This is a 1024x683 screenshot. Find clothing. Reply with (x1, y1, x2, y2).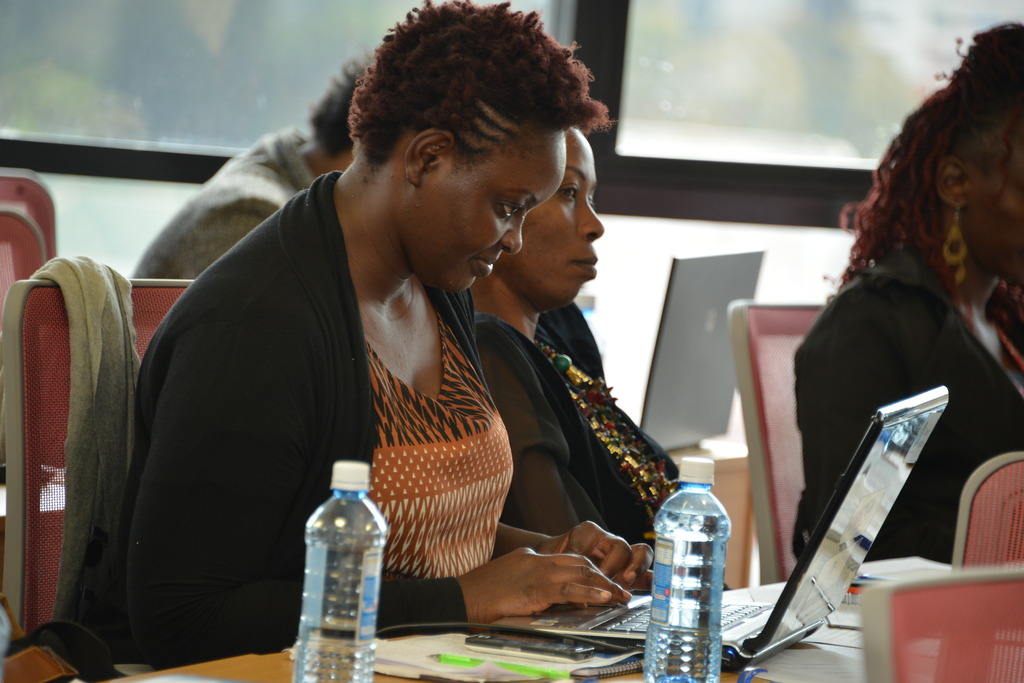
(104, 173, 514, 653).
